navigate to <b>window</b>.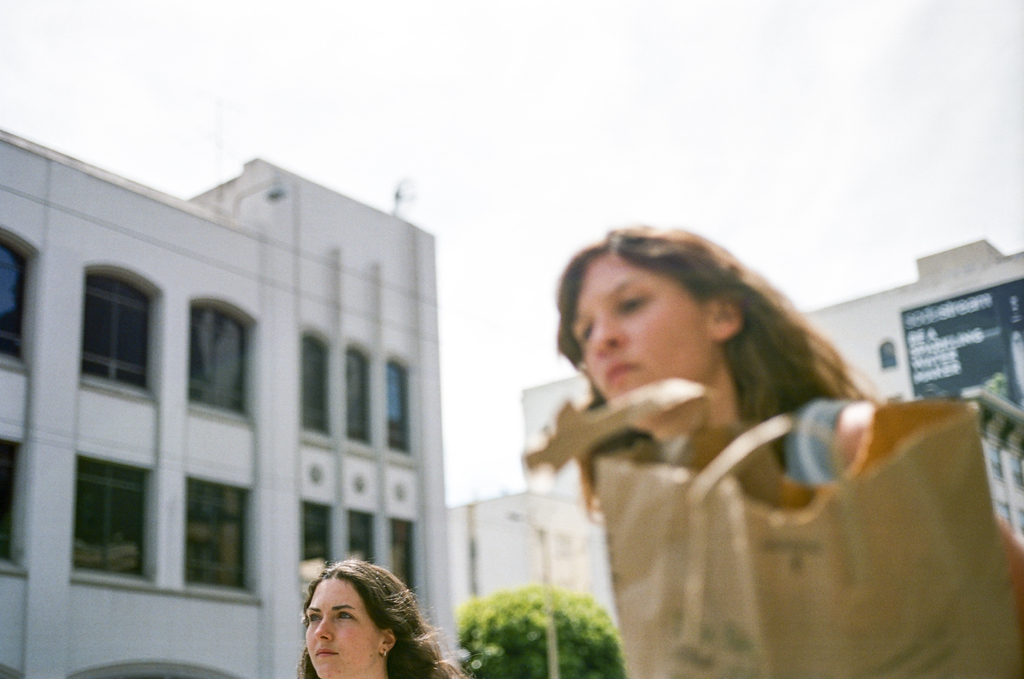
Navigation target: box(348, 512, 378, 574).
